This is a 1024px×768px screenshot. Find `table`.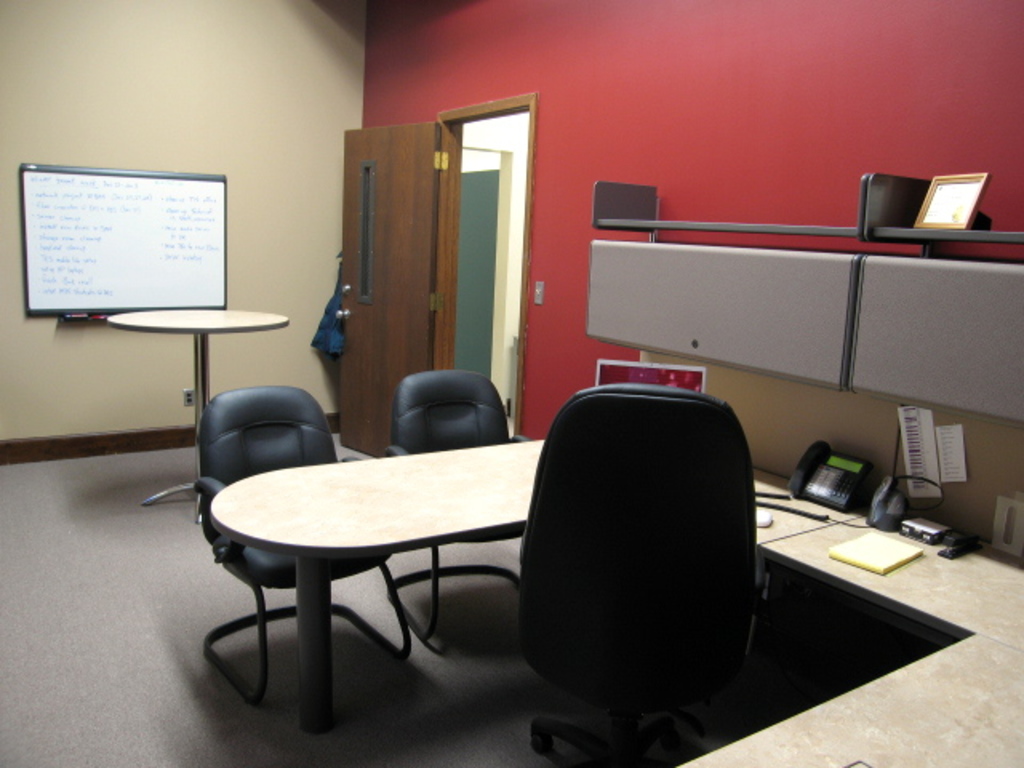
Bounding box: bbox=(675, 632, 1022, 766).
